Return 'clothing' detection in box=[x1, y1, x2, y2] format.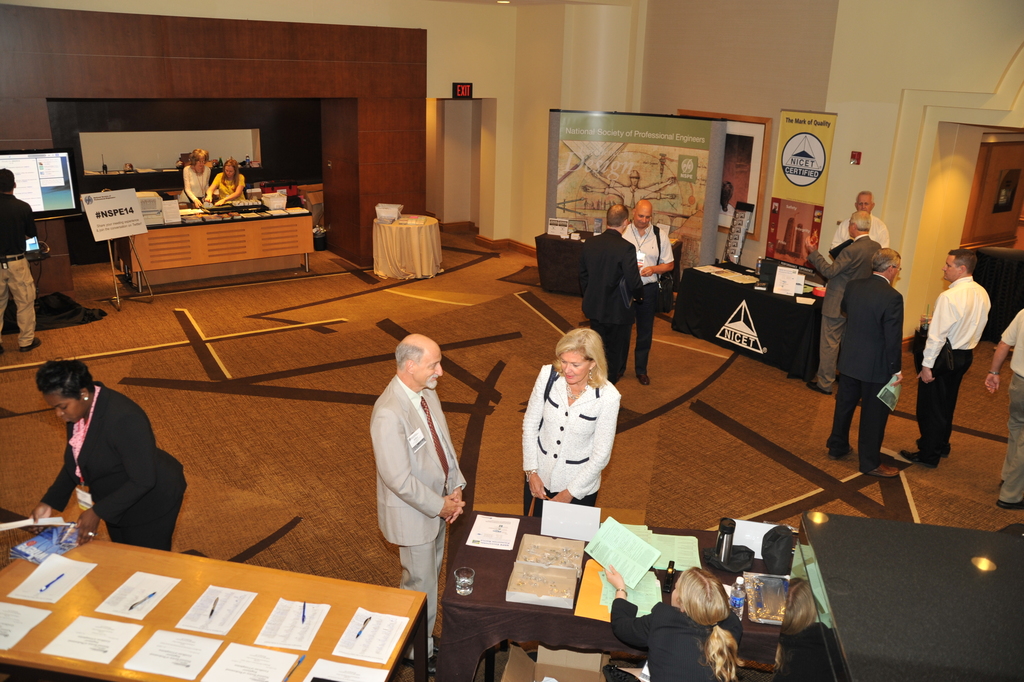
box=[33, 374, 187, 555].
